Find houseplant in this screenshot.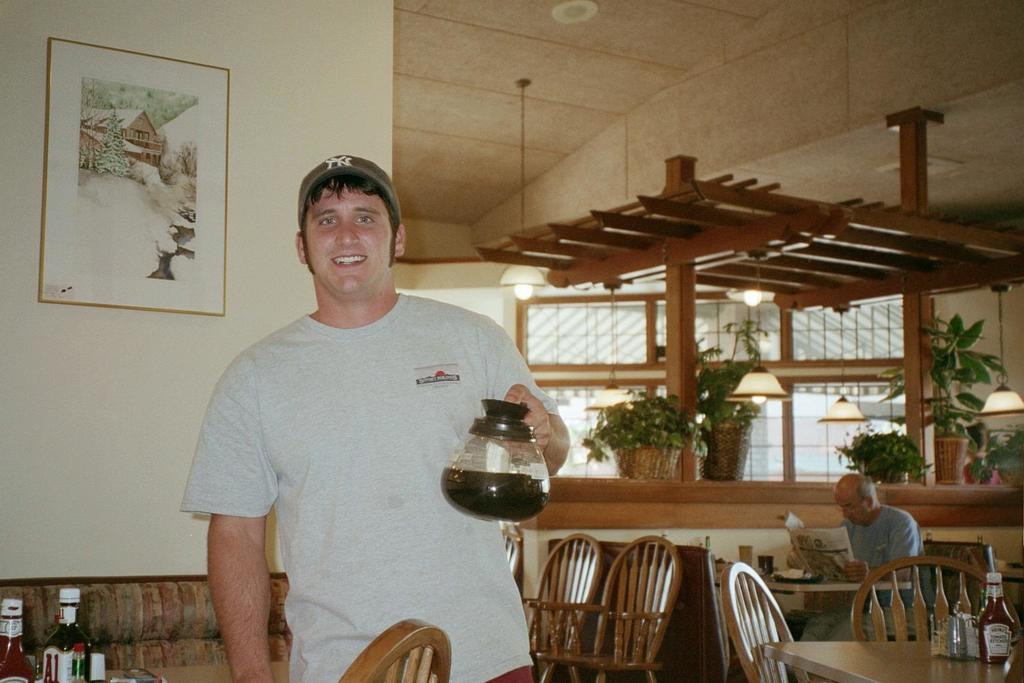
The bounding box for houseplant is crop(695, 312, 774, 498).
